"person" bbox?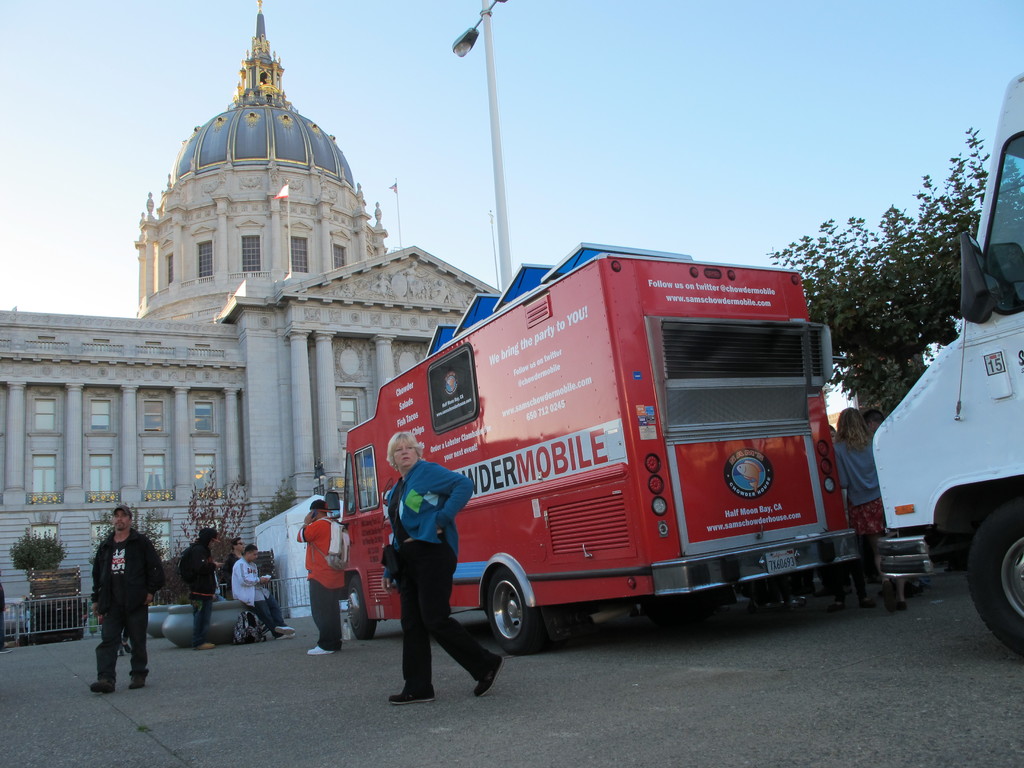
box=[0, 585, 12, 653]
